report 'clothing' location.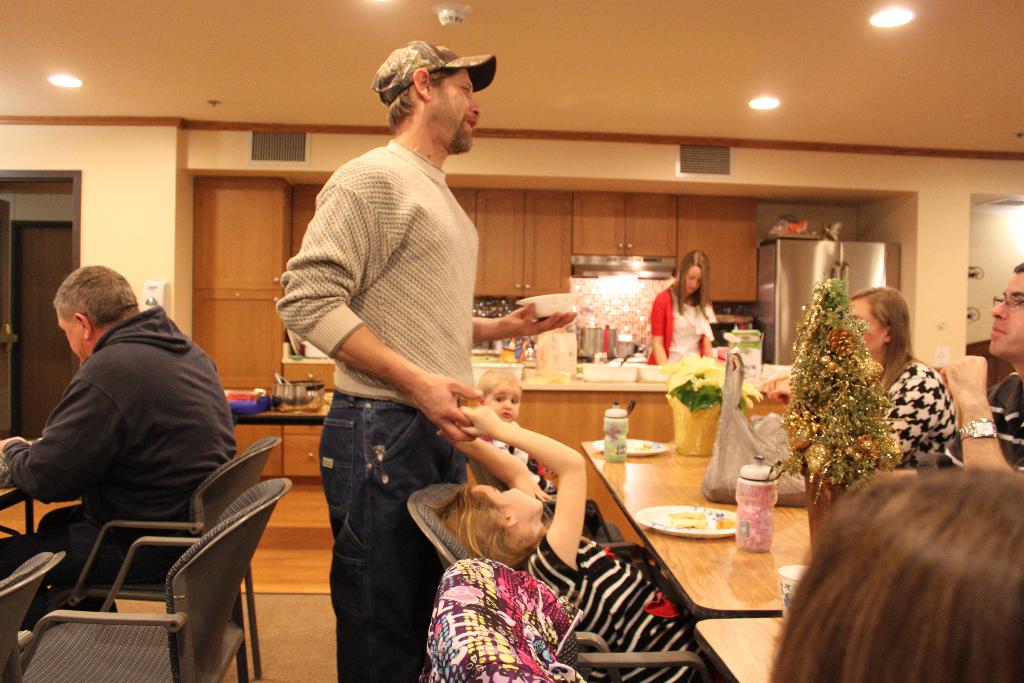
Report: box(3, 276, 239, 564).
